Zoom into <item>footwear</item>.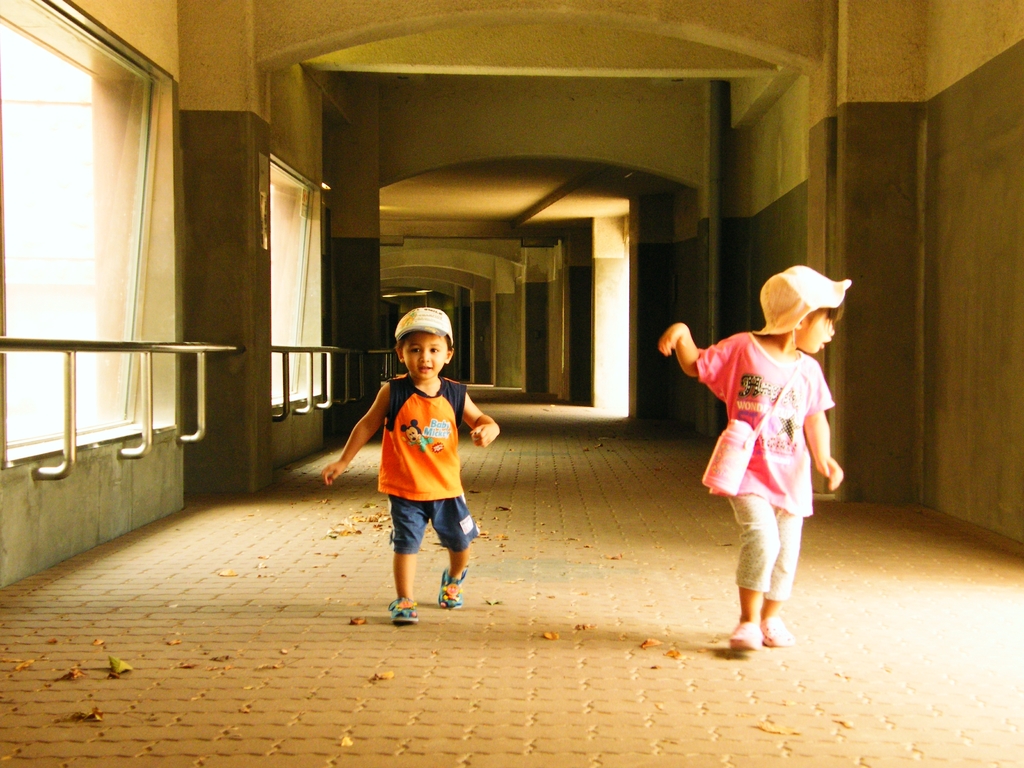
Zoom target: Rect(439, 568, 459, 608).
